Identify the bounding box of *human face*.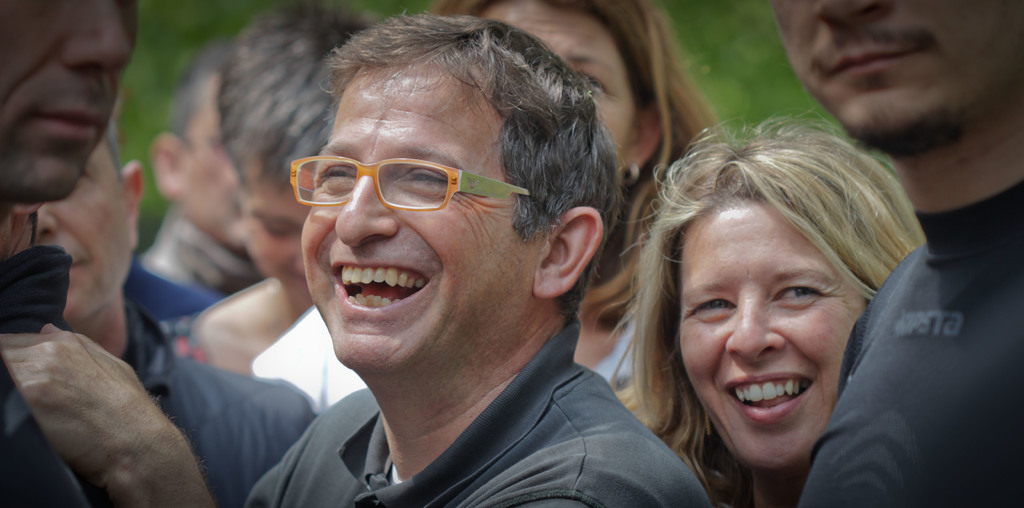
<box>675,200,875,469</box>.
